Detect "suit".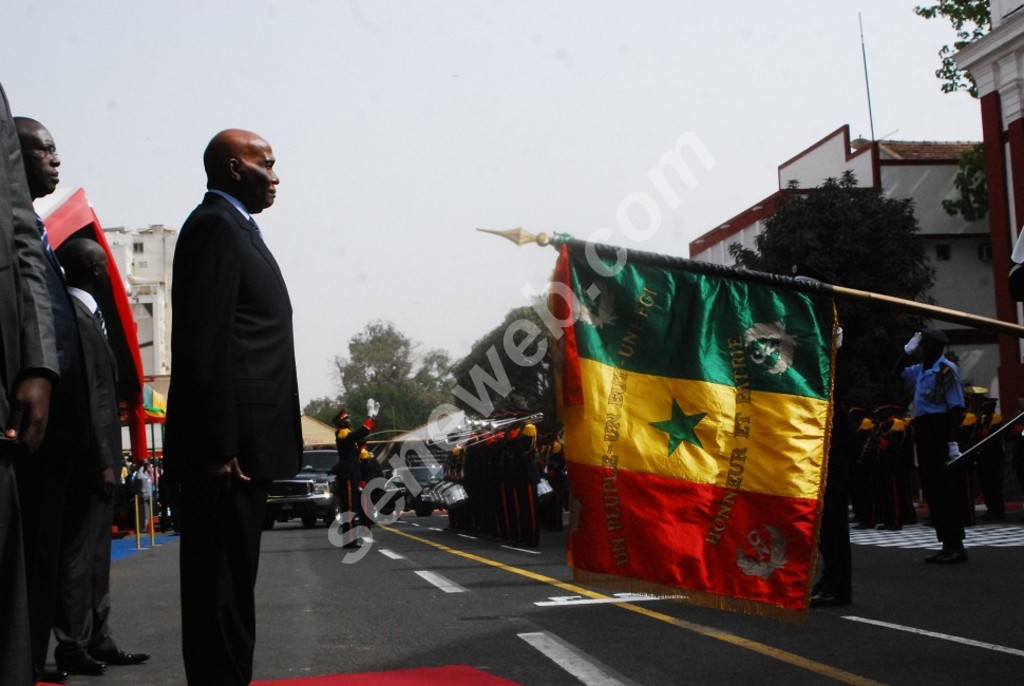
Detected at x1=65 y1=284 x2=128 y2=660.
